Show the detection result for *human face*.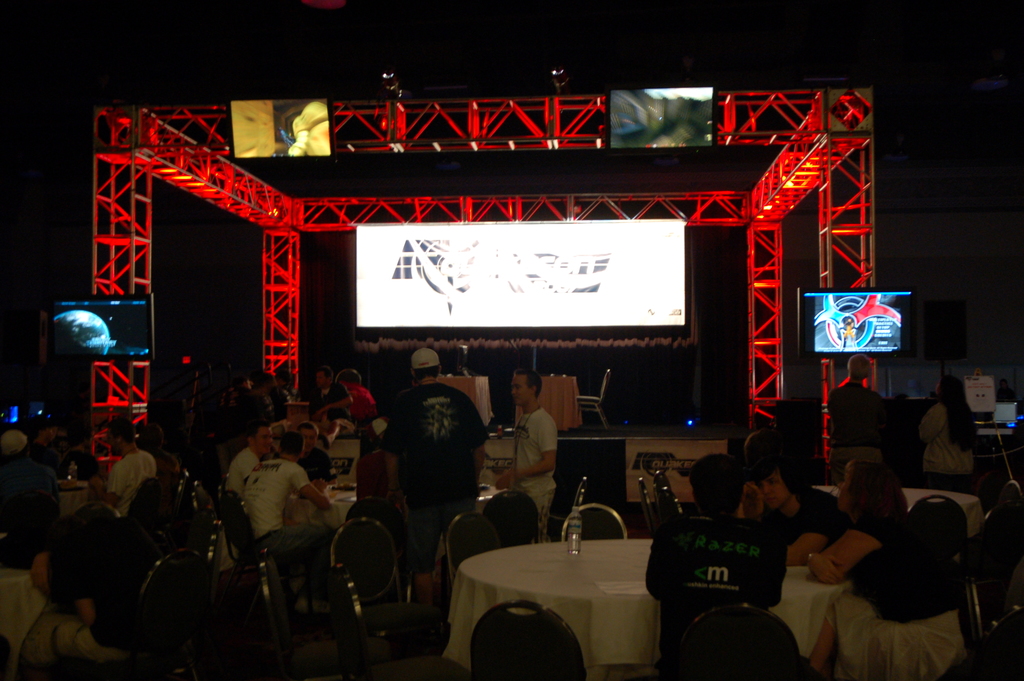
bbox=[278, 375, 293, 393].
